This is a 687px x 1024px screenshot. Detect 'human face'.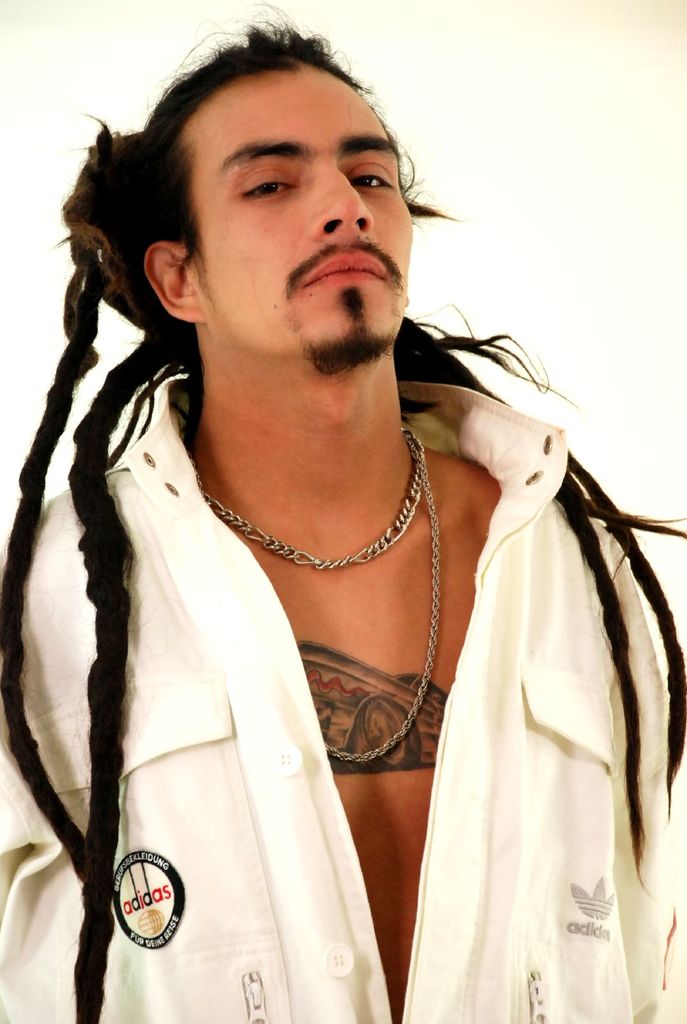
BBox(200, 71, 415, 351).
